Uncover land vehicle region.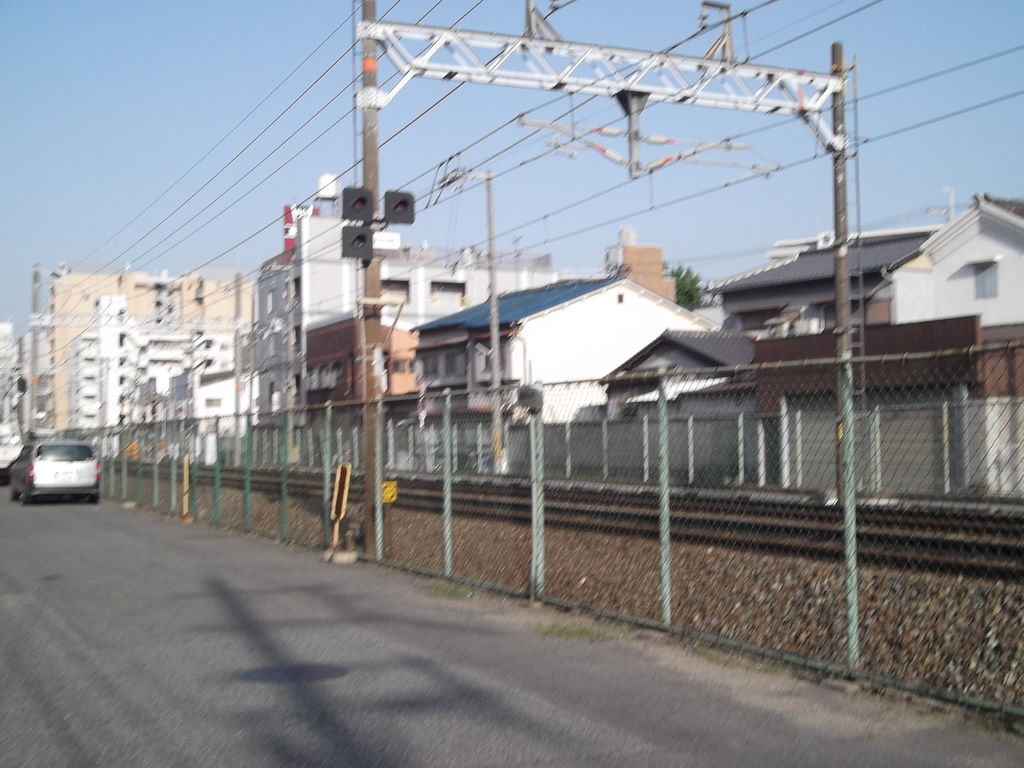
Uncovered: Rect(0, 426, 20, 470).
